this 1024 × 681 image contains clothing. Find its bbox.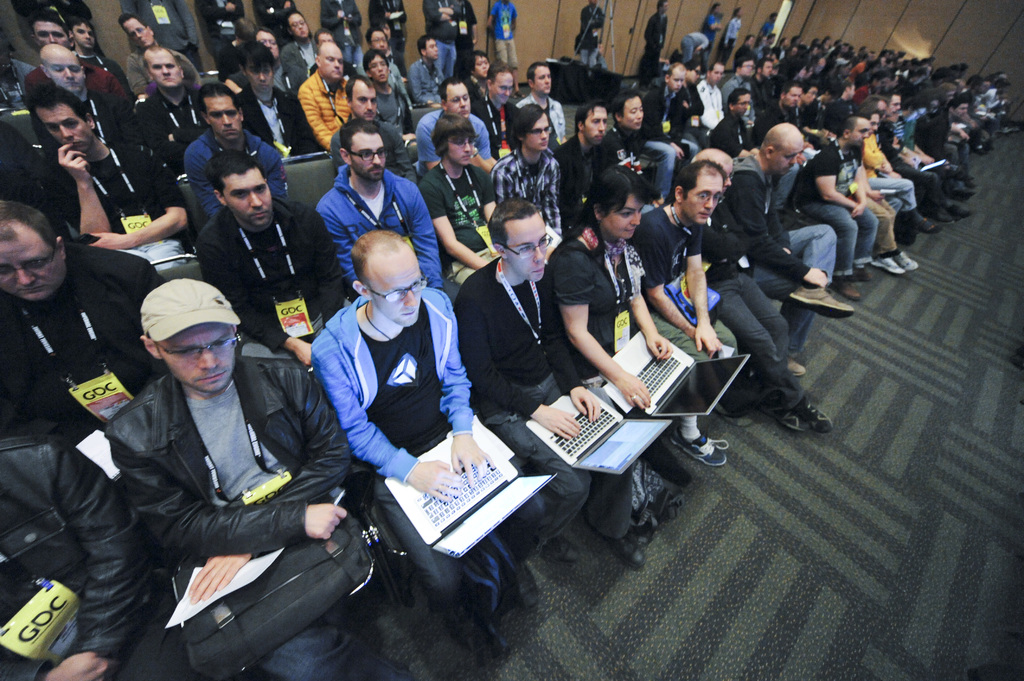
l=257, t=0, r=289, b=41.
